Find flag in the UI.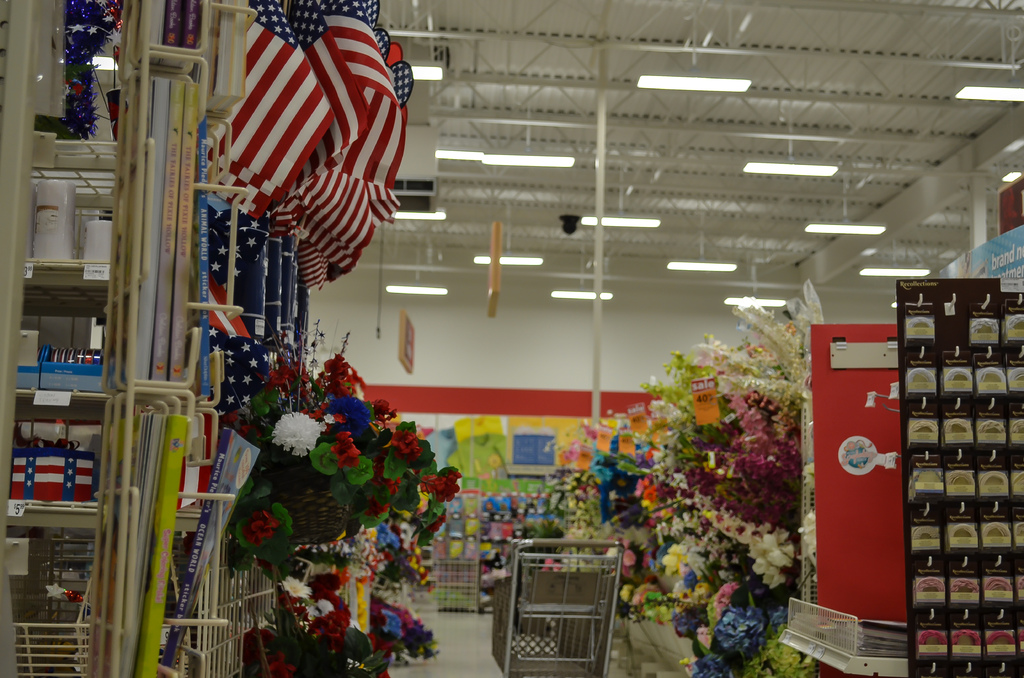
UI element at rect(197, 3, 387, 257).
